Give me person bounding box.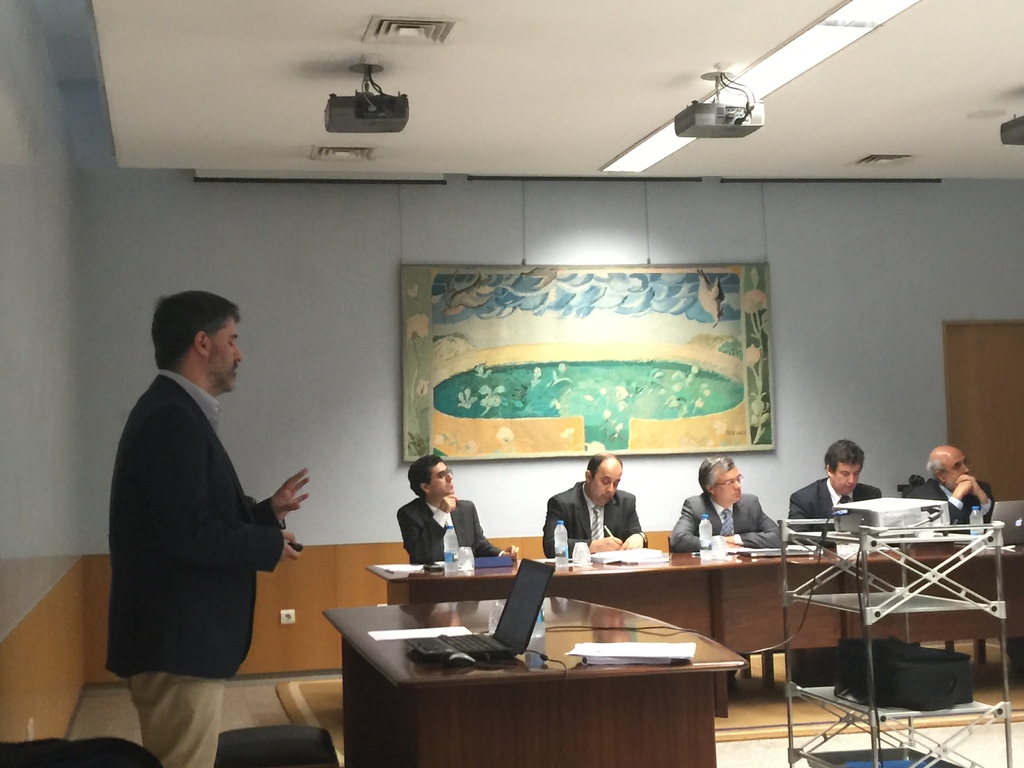
<region>906, 446, 996, 532</region>.
